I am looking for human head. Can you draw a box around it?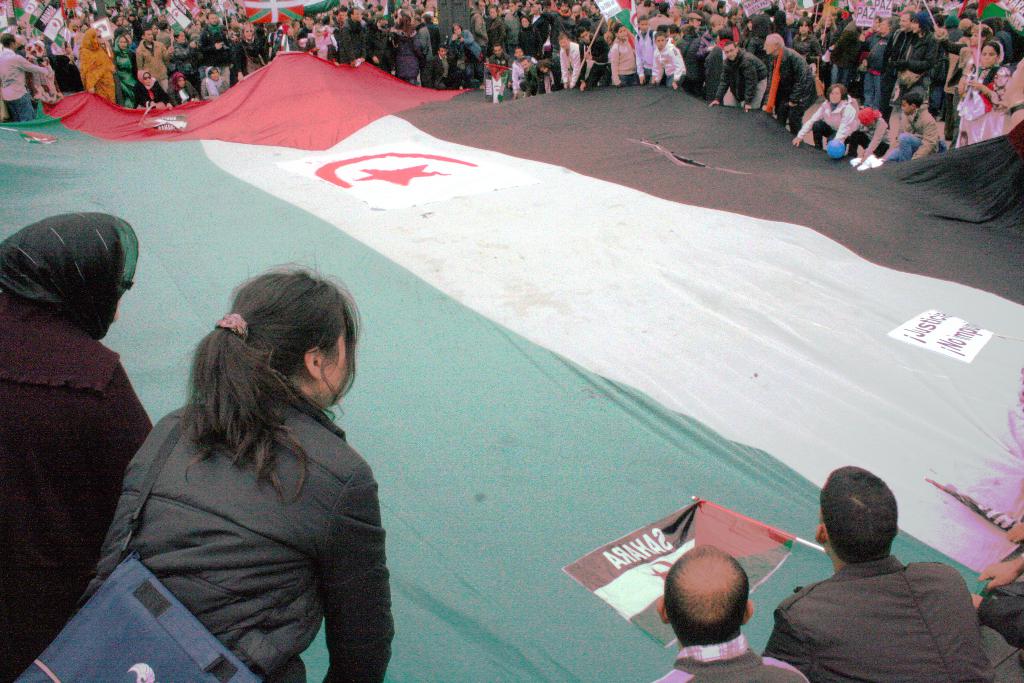
Sure, the bounding box is <region>127, 32, 132, 42</region>.
